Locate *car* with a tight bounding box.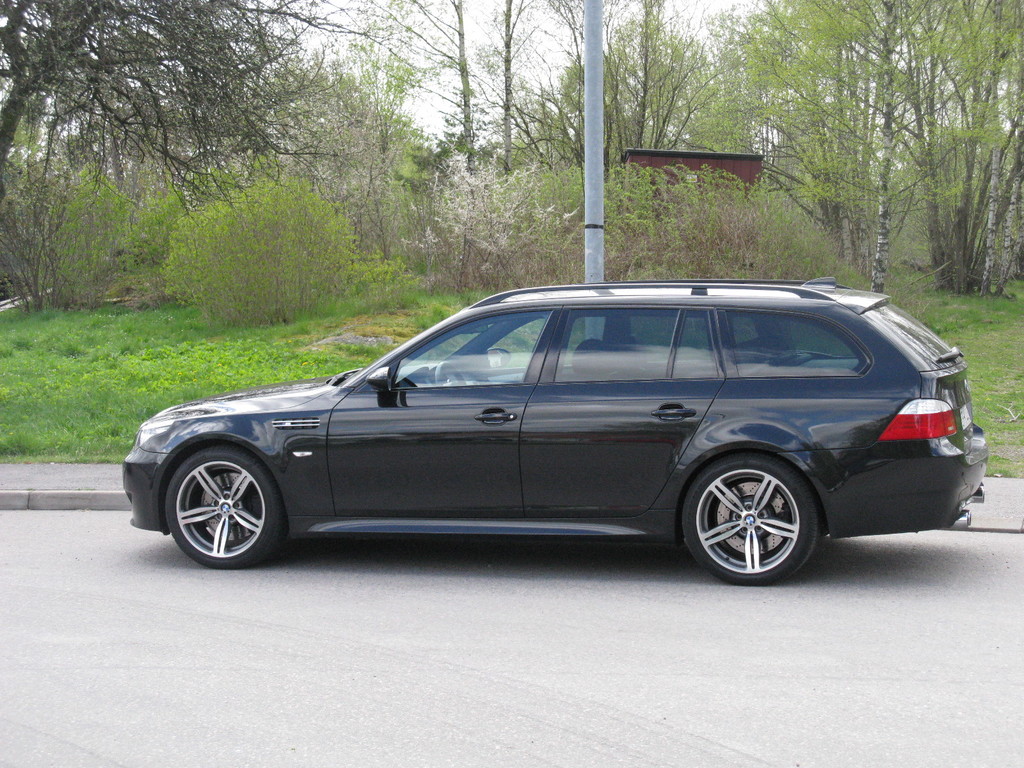
box(96, 282, 1004, 595).
